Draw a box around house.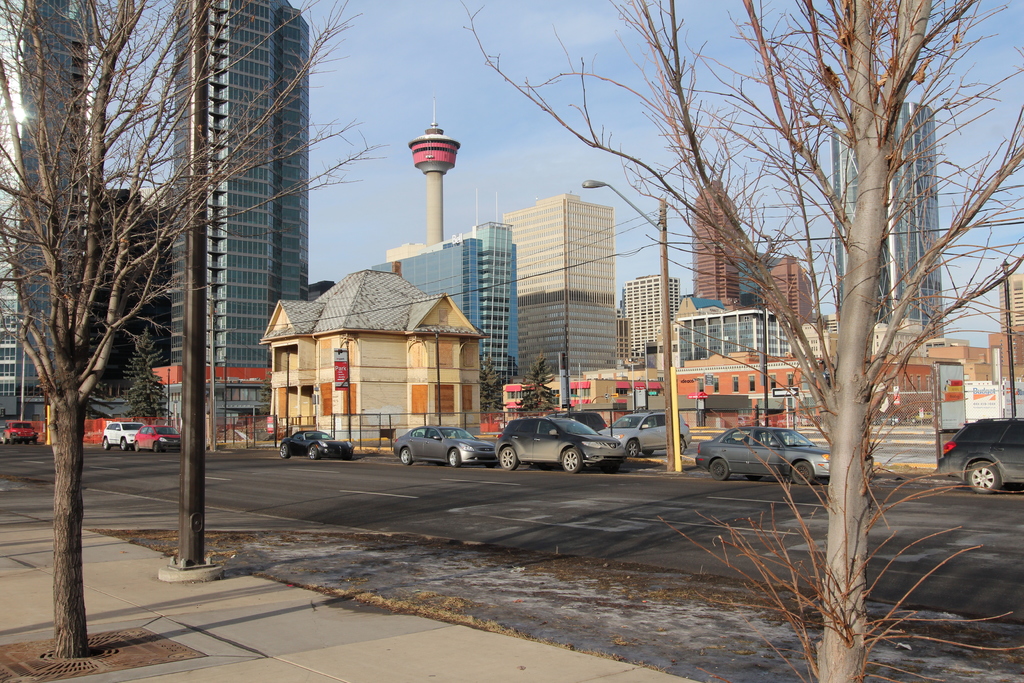
504:190:619:395.
